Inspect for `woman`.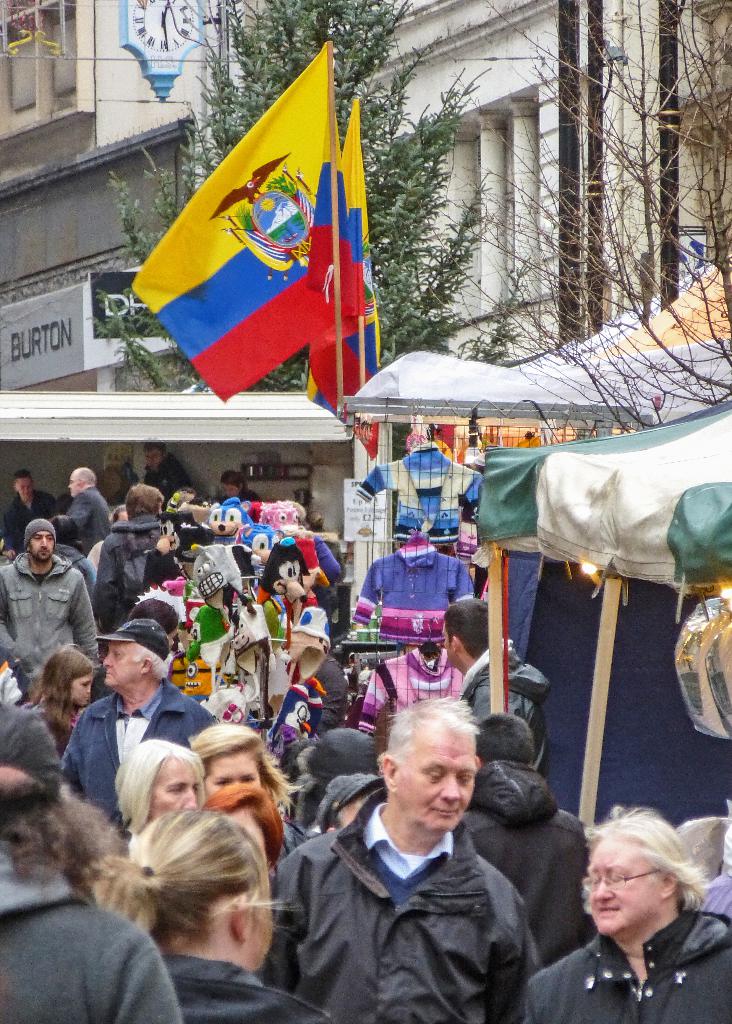
Inspection: <bbox>529, 827, 731, 1018</bbox>.
